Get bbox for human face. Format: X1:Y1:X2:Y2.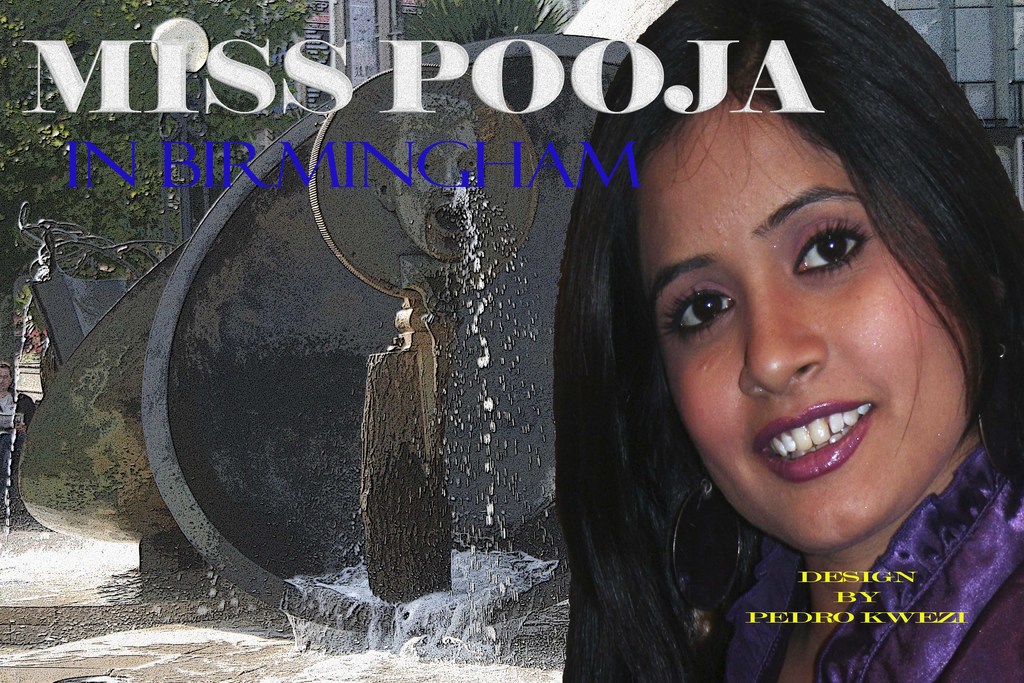
642:88:962:551.
